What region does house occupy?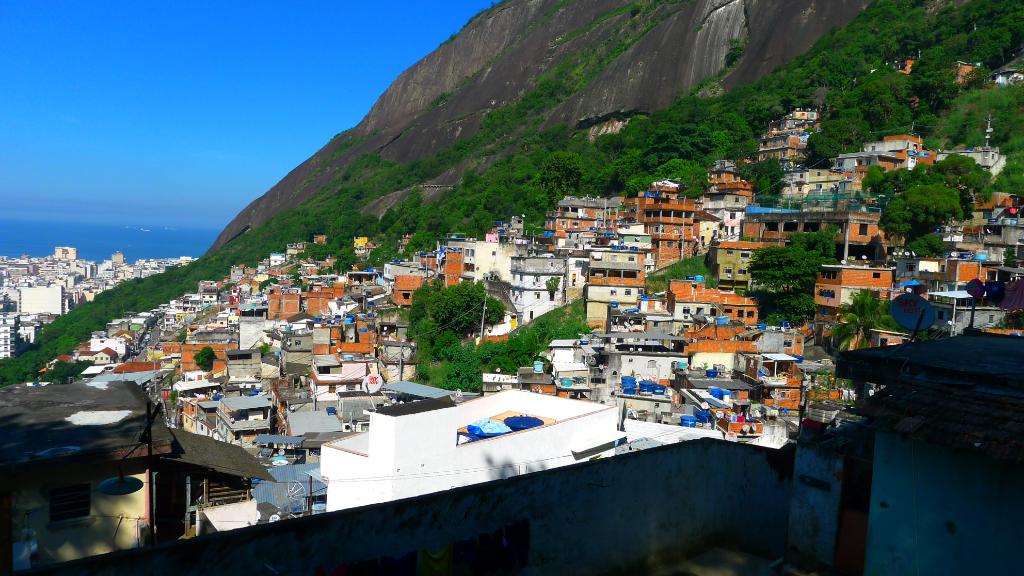
BBox(865, 141, 916, 158).
